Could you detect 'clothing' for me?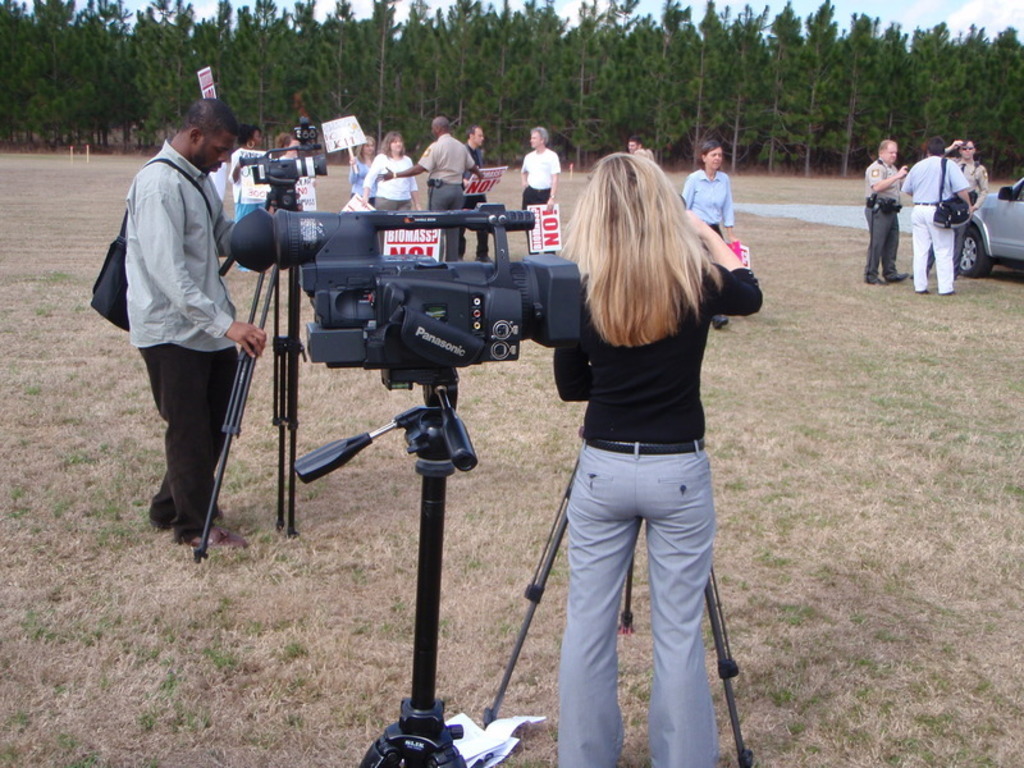
Detection result: <region>529, 147, 563, 225</region>.
